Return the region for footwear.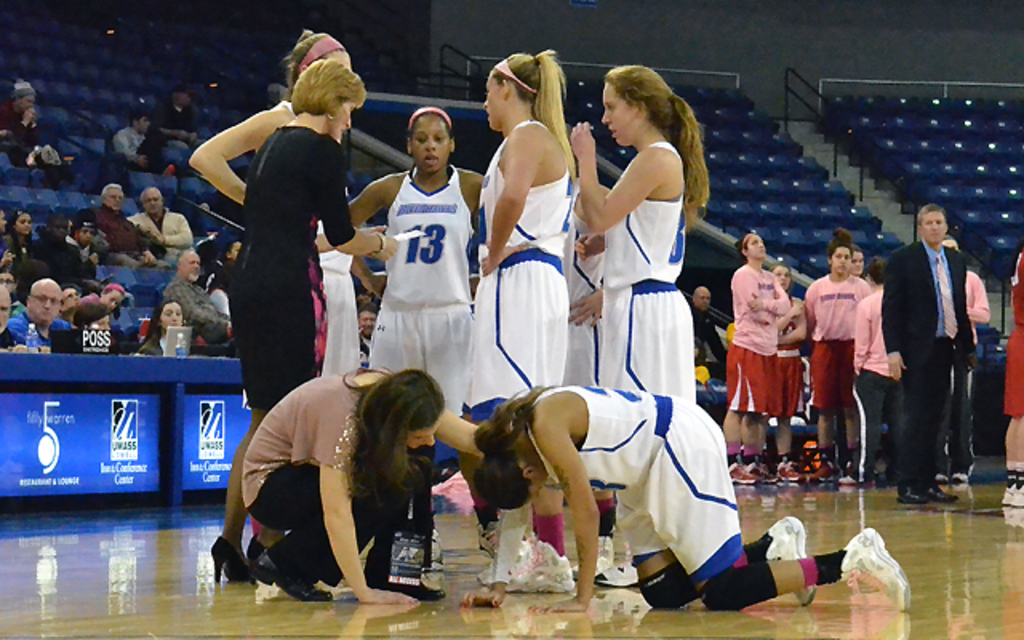
bbox=(251, 554, 331, 600).
